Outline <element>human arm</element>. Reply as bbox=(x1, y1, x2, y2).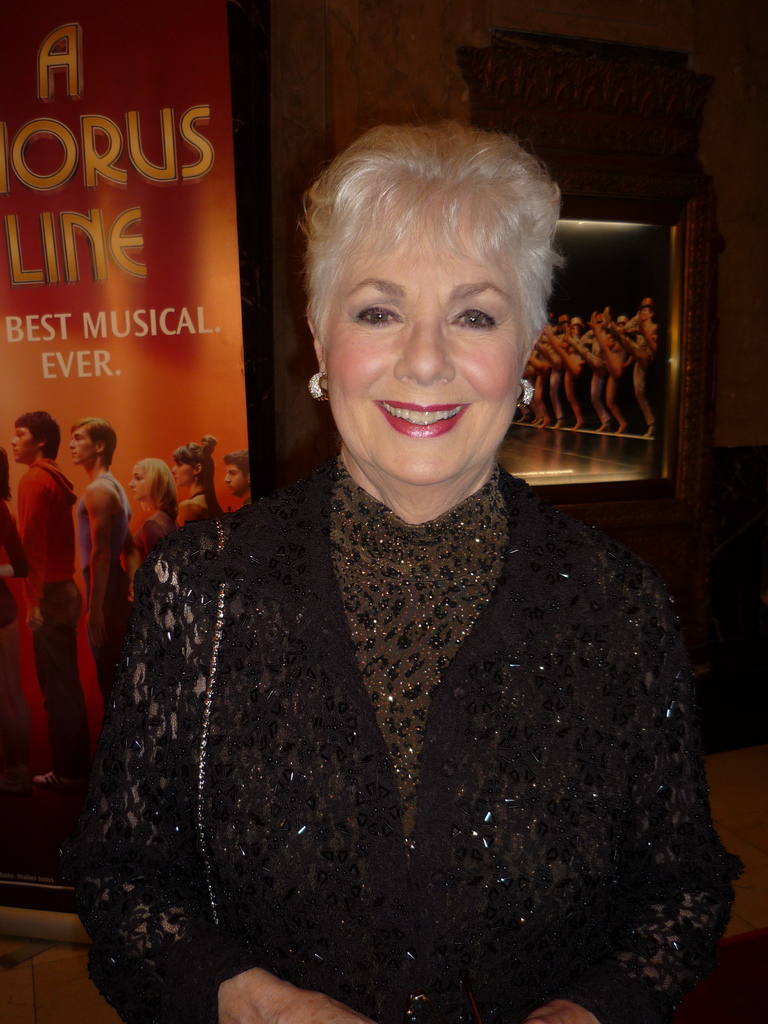
bbox=(559, 331, 574, 350).
